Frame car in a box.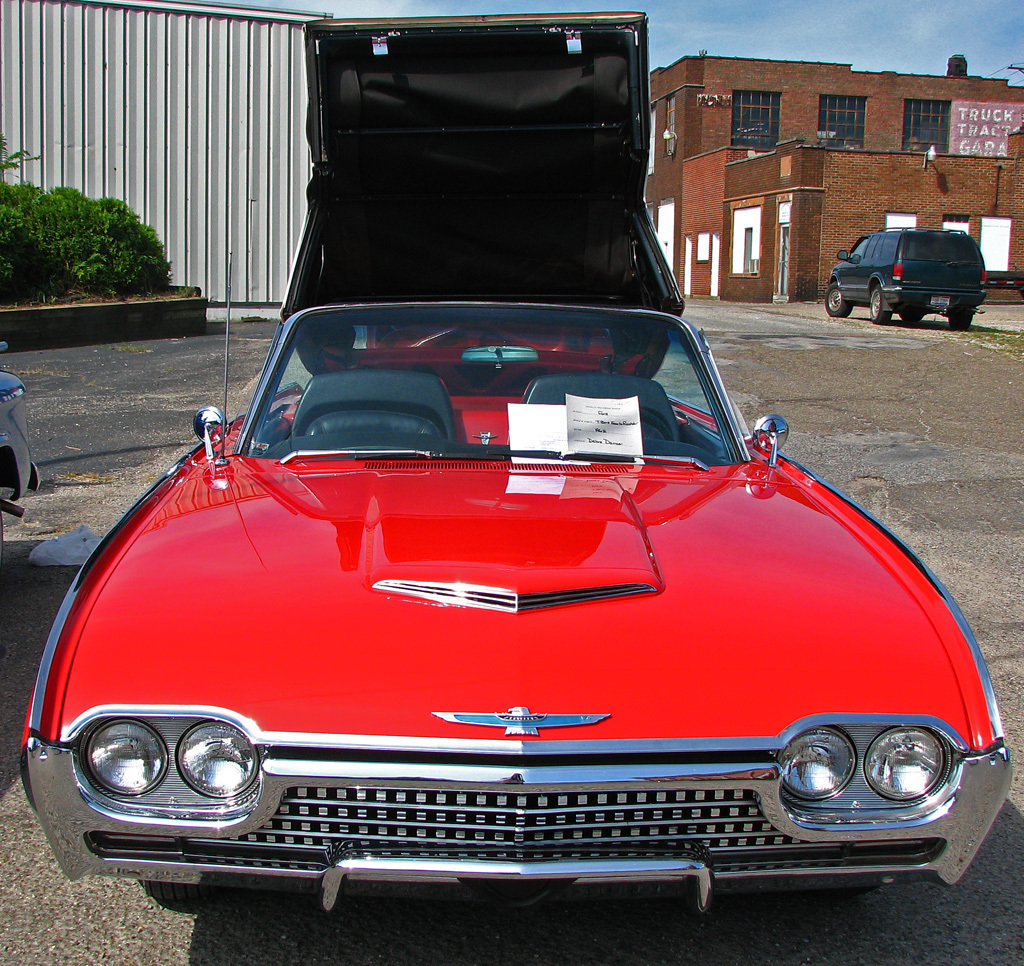
Rect(17, 16, 1018, 917).
